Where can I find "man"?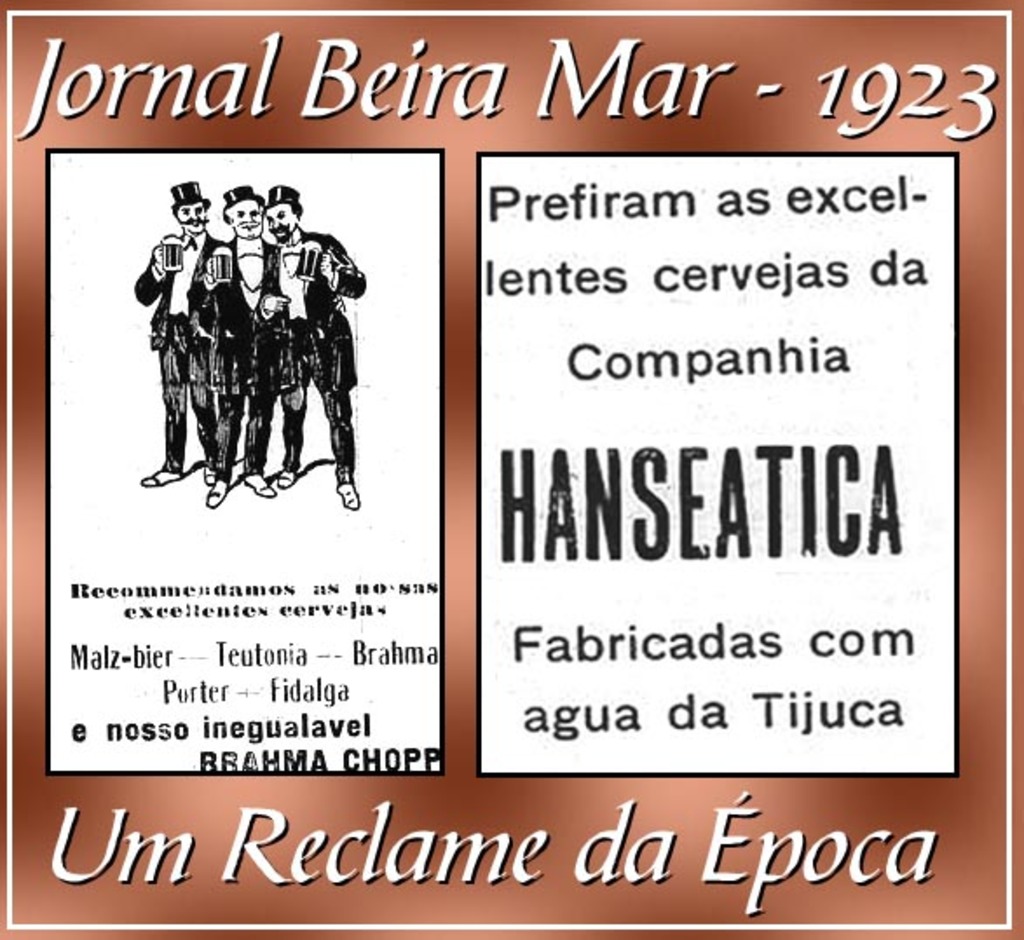
You can find it at BBox(129, 176, 237, 490).
